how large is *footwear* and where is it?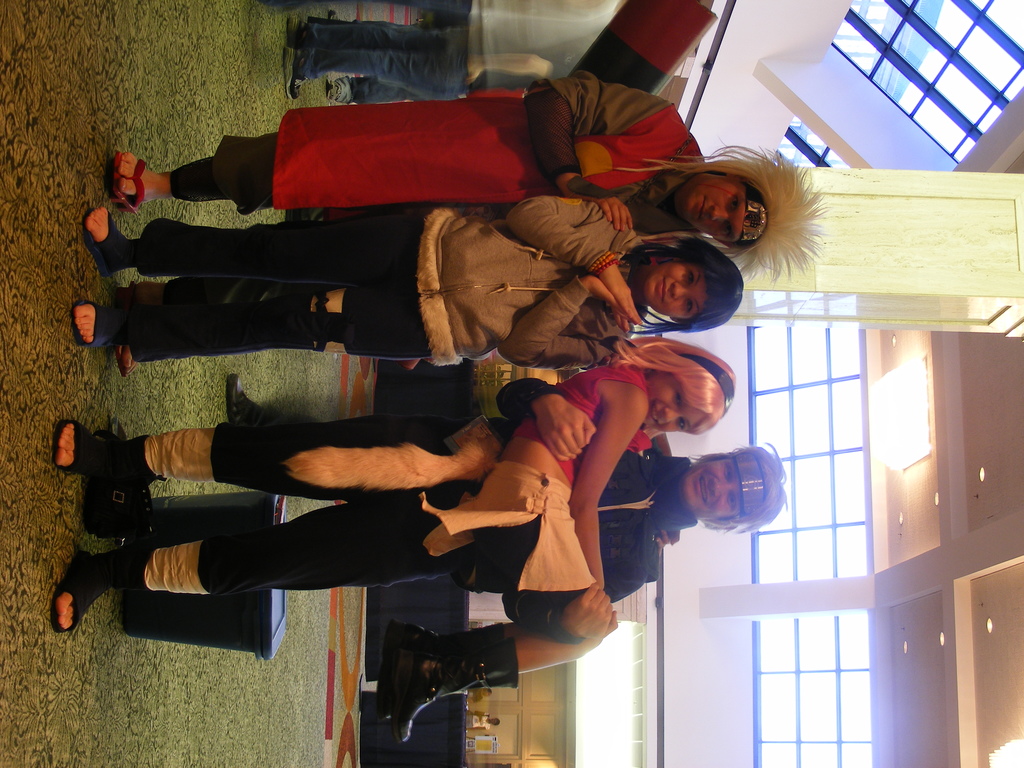
Bounding box: BBox(324, 81, 341, 104).
